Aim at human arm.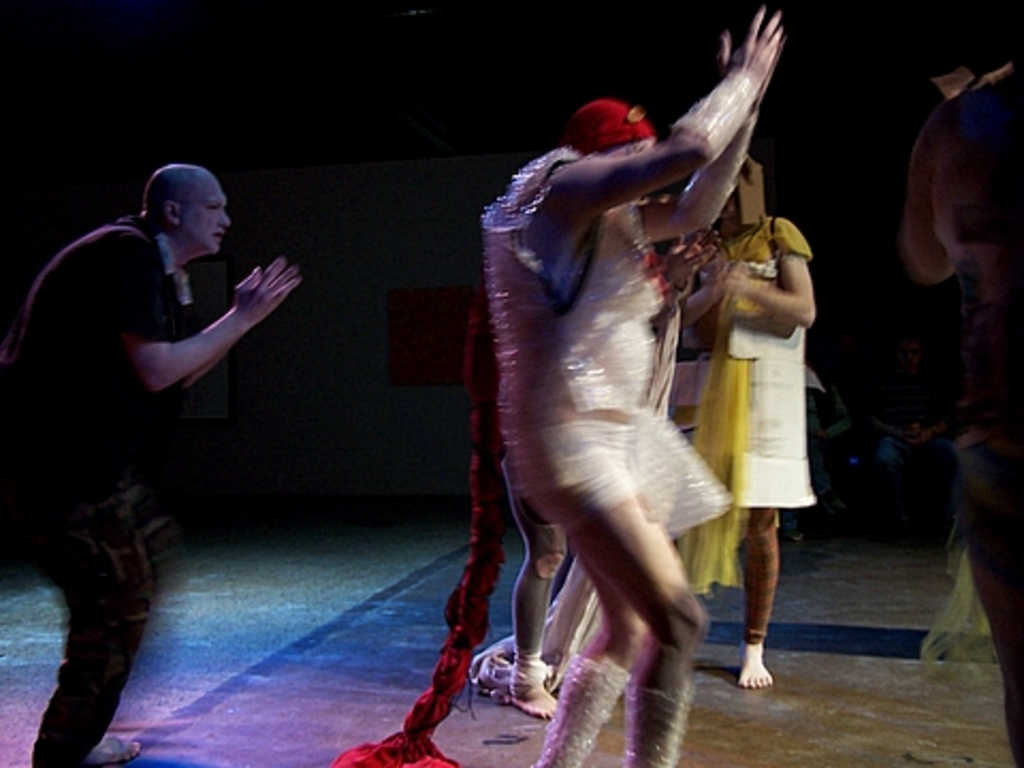
Aimed at [x1=617, y1=43, x2=783, y2=250].
